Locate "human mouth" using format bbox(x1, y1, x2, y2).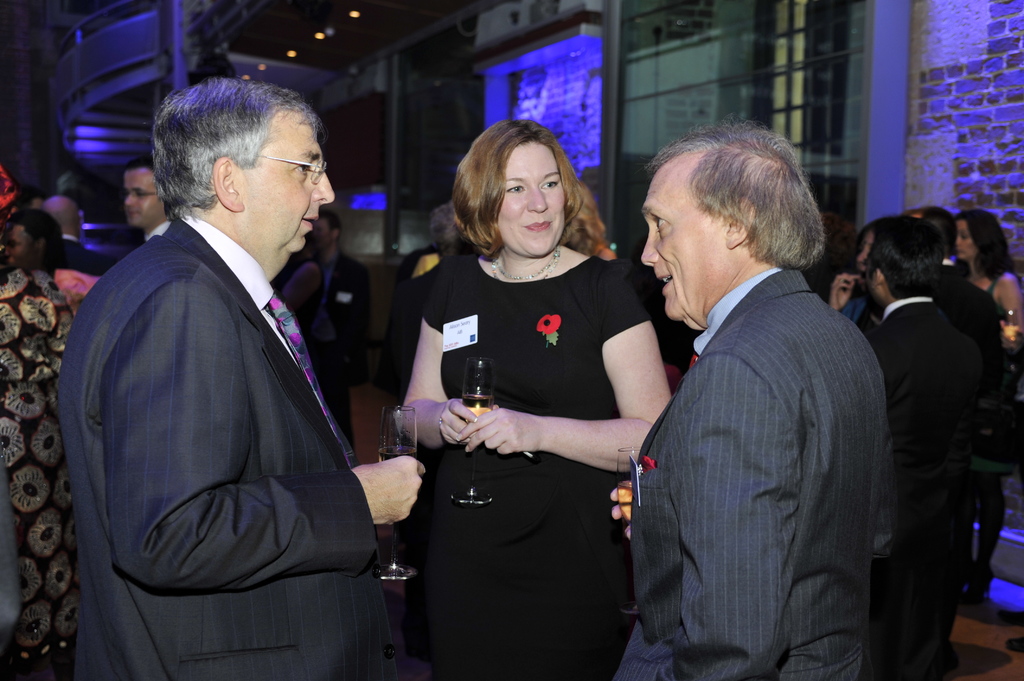
bbox(653, 269, 673, 294).
